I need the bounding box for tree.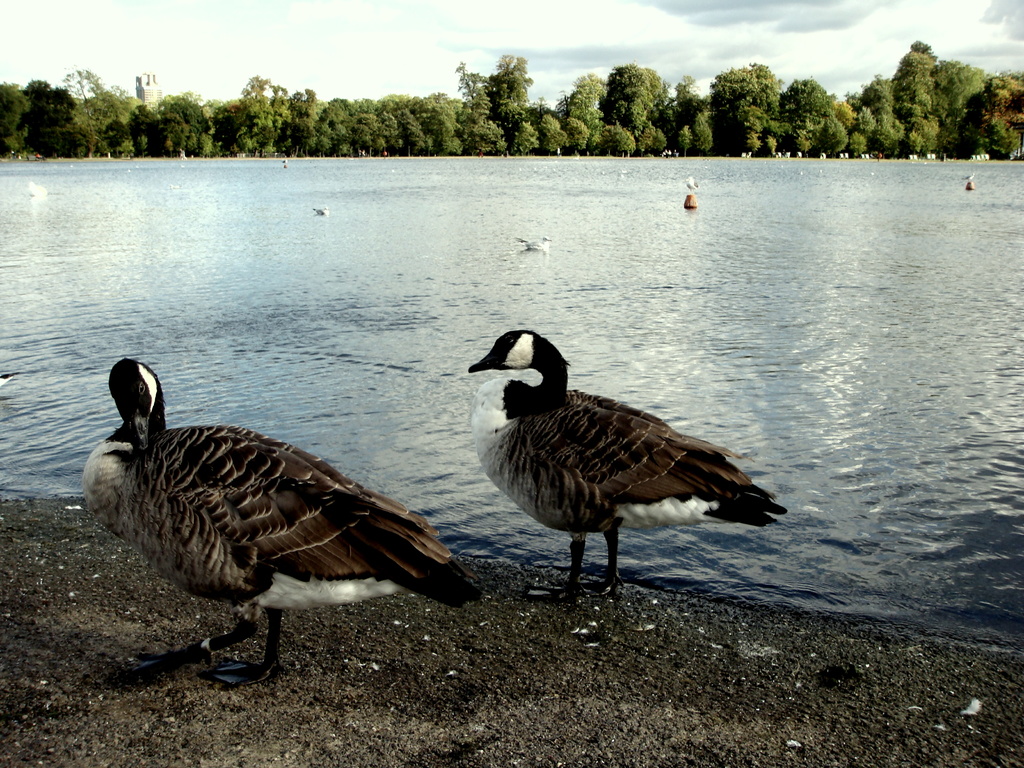
Here it is: pyautogui.locateOnScreen(854, 138, 862, 152).
